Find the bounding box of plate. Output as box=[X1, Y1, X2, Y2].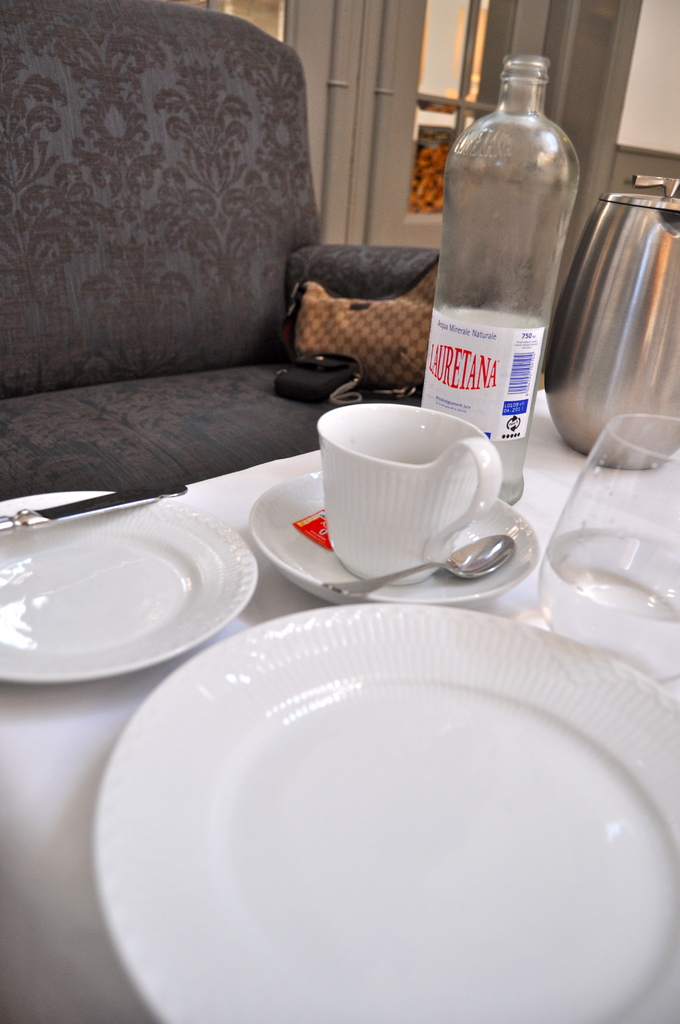
box=[90, 603, 679, 1023].
